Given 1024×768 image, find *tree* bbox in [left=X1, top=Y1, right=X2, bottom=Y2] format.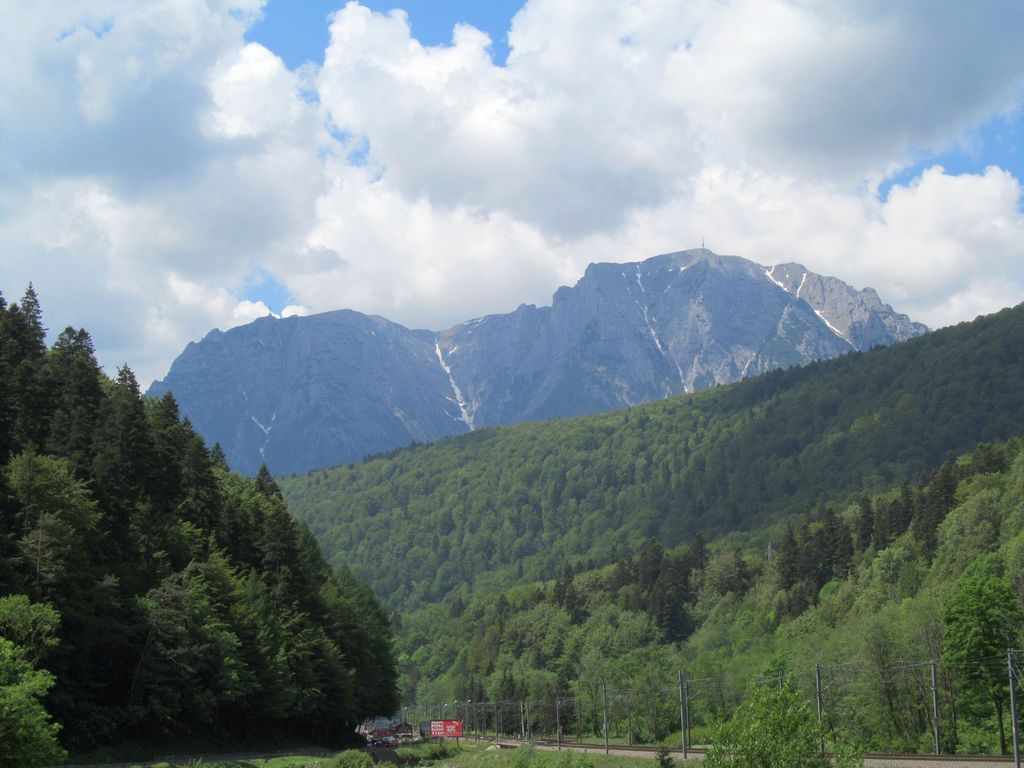
[left=49, top=331, right=109, bottom=475].
